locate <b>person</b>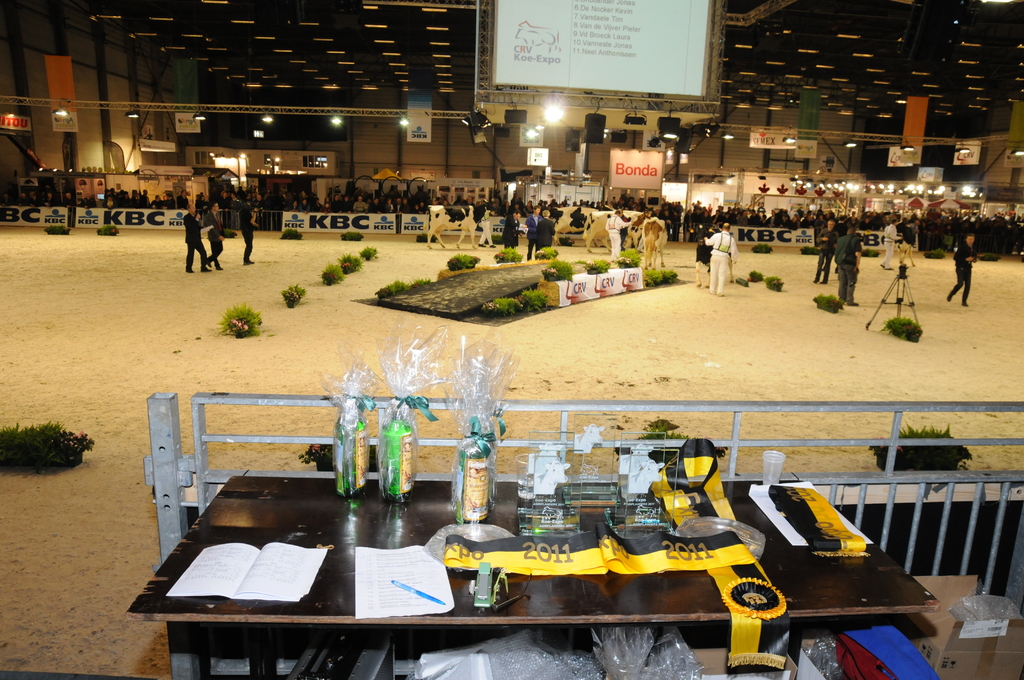
[x1=945, y1=231, x2=979, y2=307]
